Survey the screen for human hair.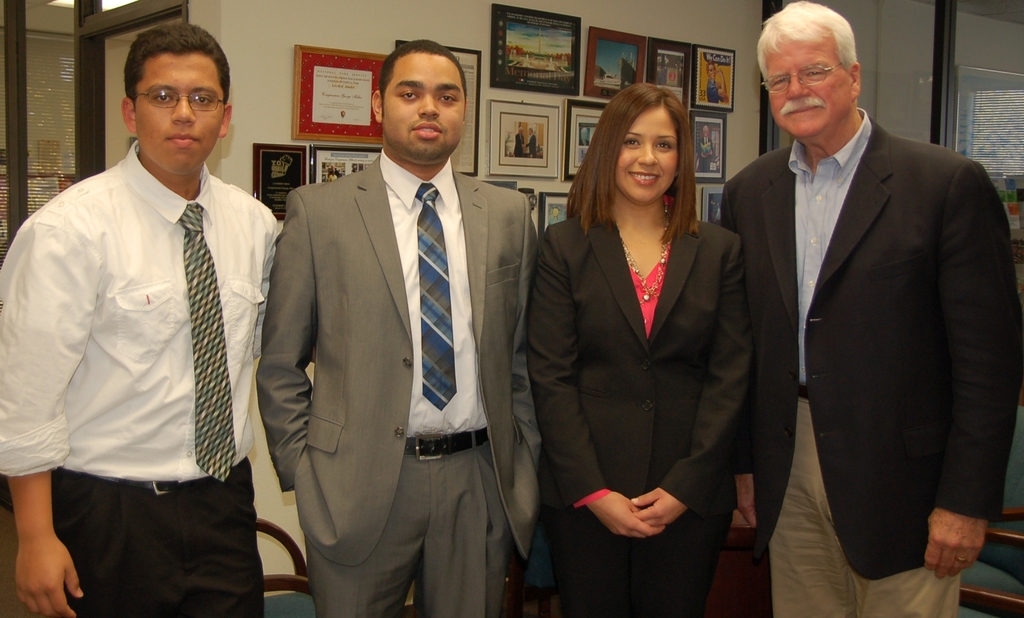
Survey found: x1=124 y1=24 x2=237 y2=112.
